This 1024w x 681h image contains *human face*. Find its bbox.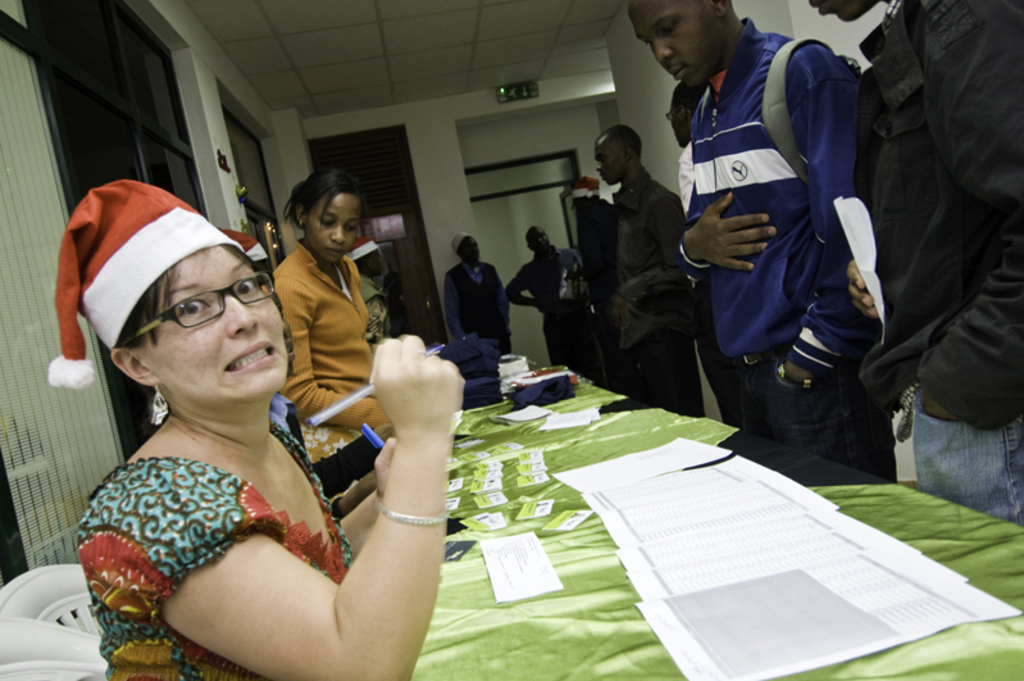
Rect(628, 0, 714, 87).
